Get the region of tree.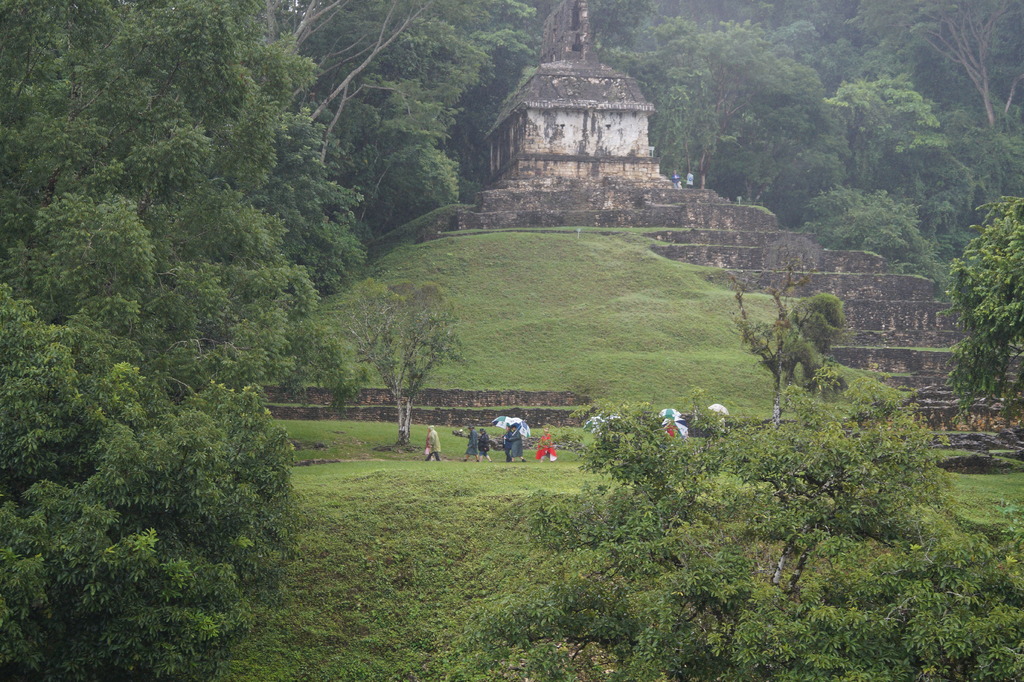
341,282,468,451.
